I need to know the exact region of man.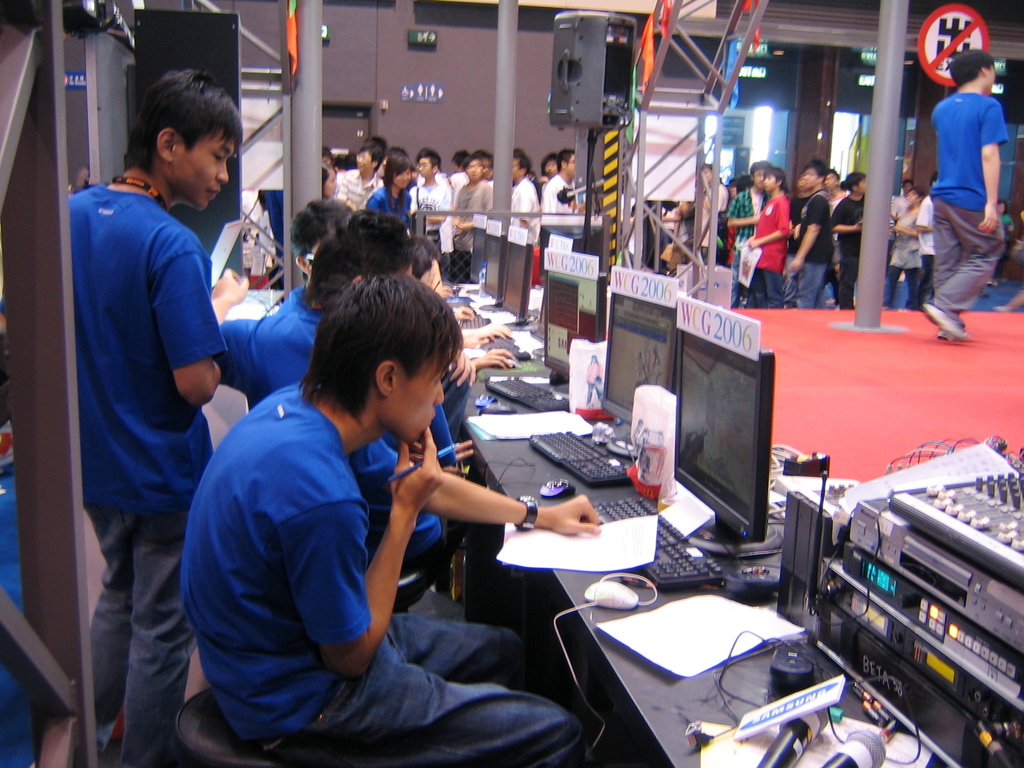
Region: (left=205, top=224, right=532, bottom=623).
